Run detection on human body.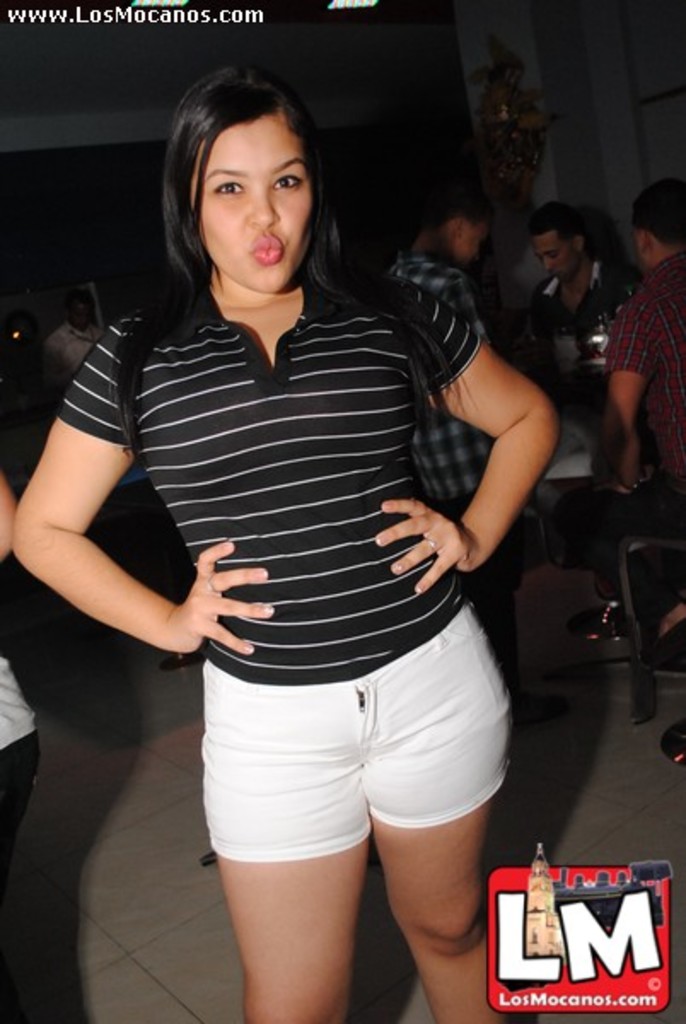
Result: (x1=391, y1=246, x2=490, y2=519).
